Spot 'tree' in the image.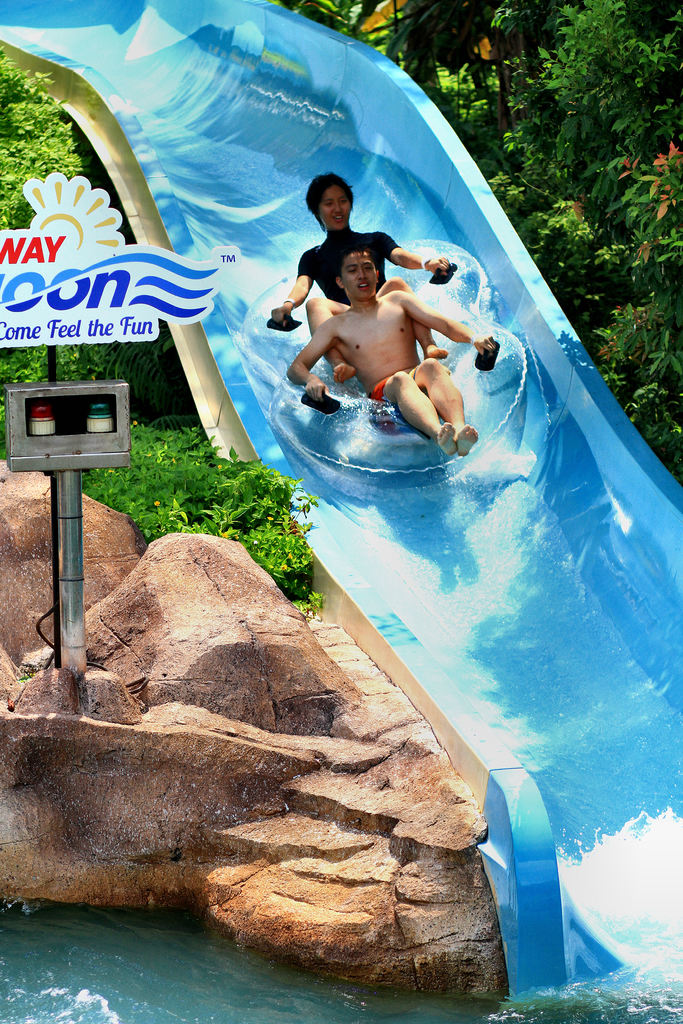
'tree' found at <region>527, 9, 682, 216</region>.
